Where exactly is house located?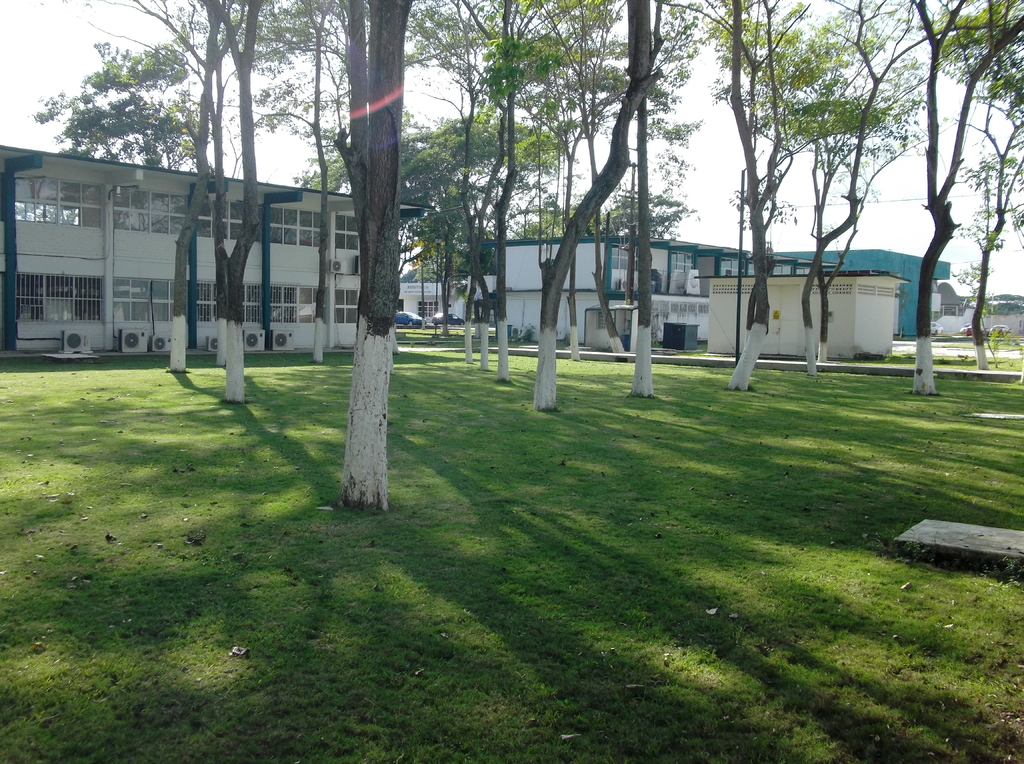
Its bounding box is x1=400 y1=274 x2=493 y2=320.
